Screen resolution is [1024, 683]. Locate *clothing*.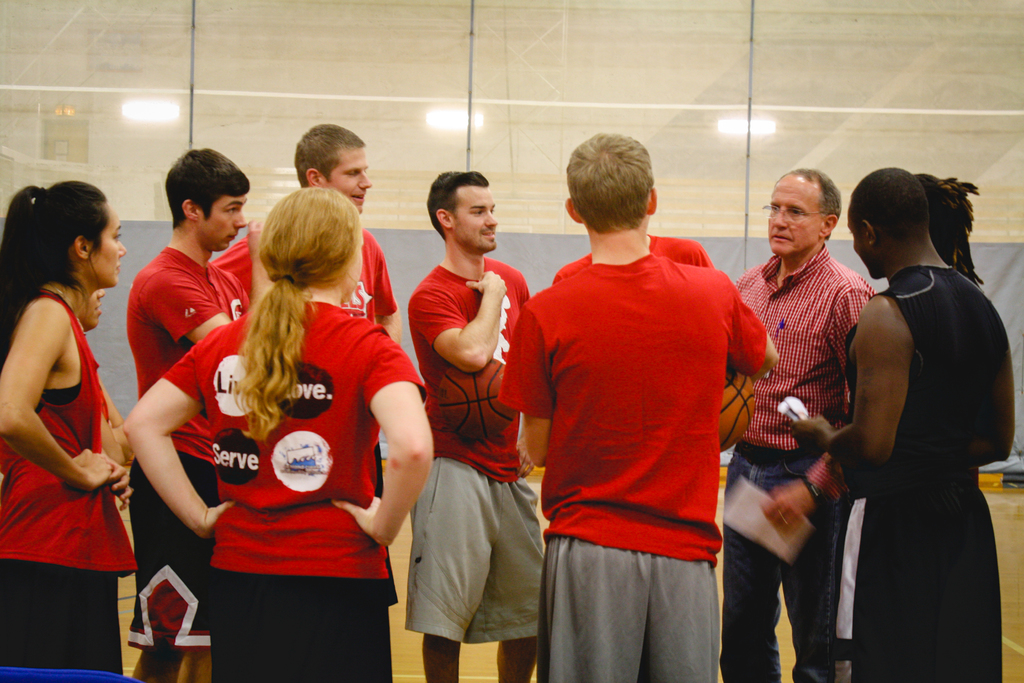
493, 259, 770, 682.
